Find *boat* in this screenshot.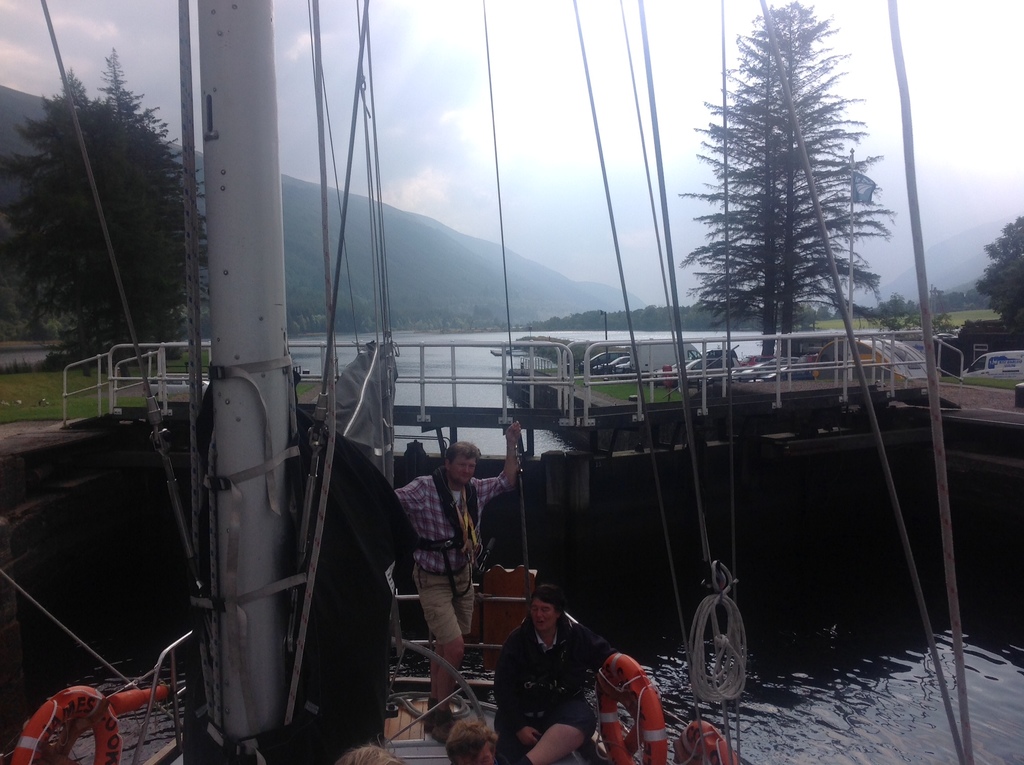
The bounding box for *boat* is <box>45,0,982,734</box>.
